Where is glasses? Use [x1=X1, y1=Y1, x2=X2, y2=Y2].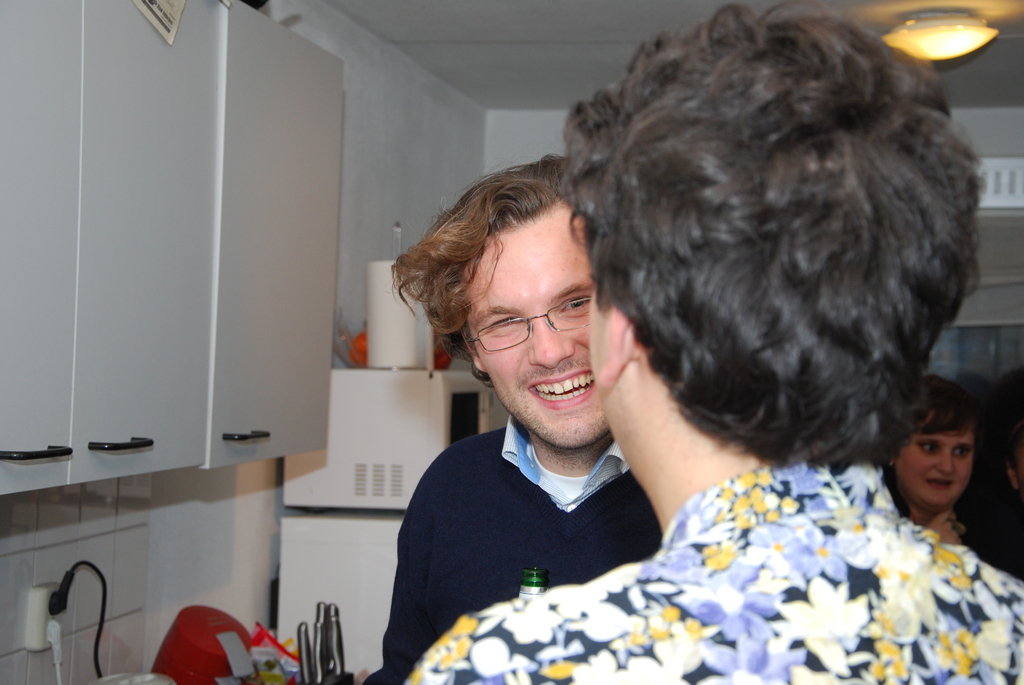
[x1=476, y1=301, x2=610, y2=353].
